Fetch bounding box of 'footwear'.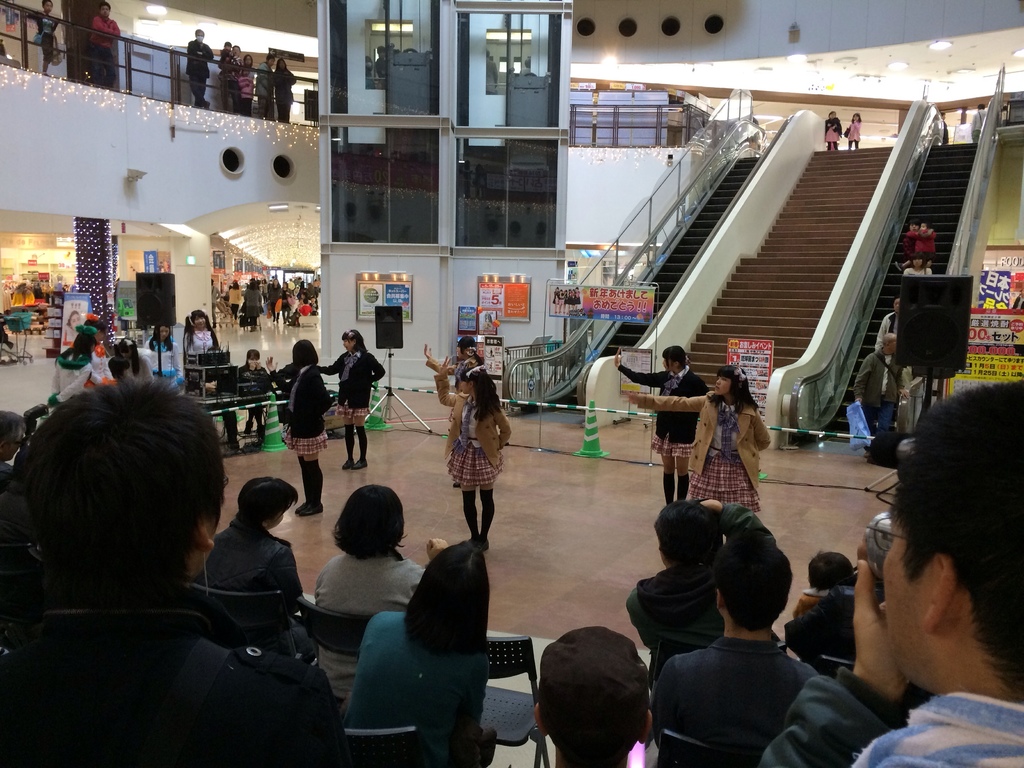
Bbox: [356, 452, 371, 466].
